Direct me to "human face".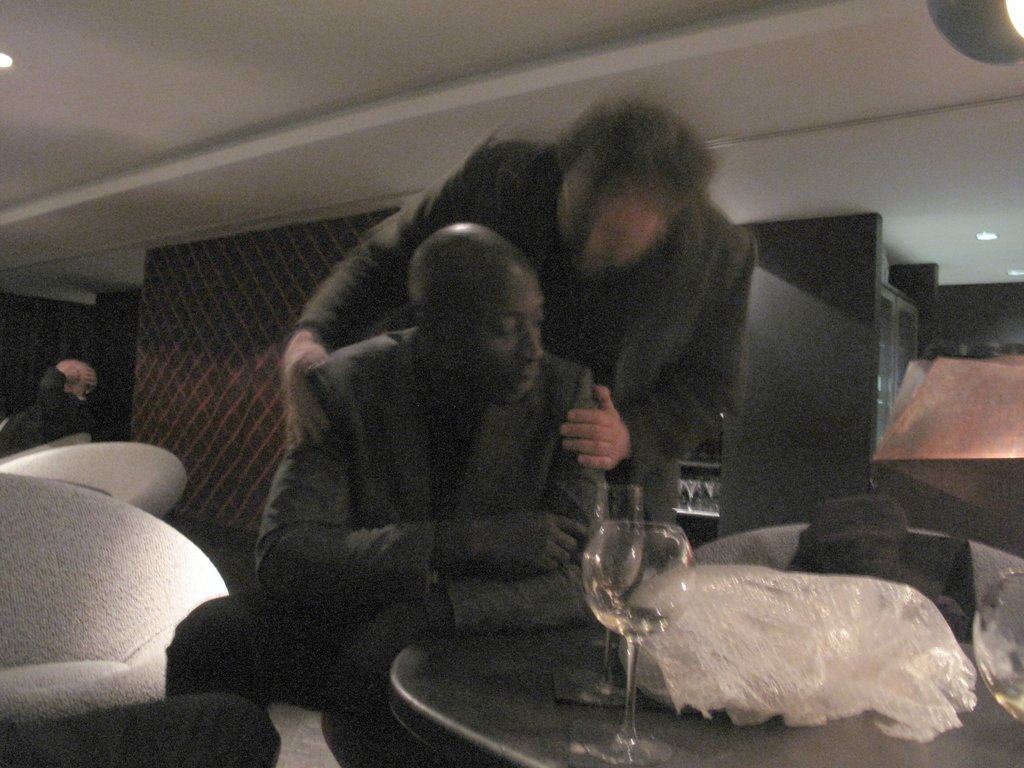
Direction: [x1=454, y1=264, x2=547, y2=401].
